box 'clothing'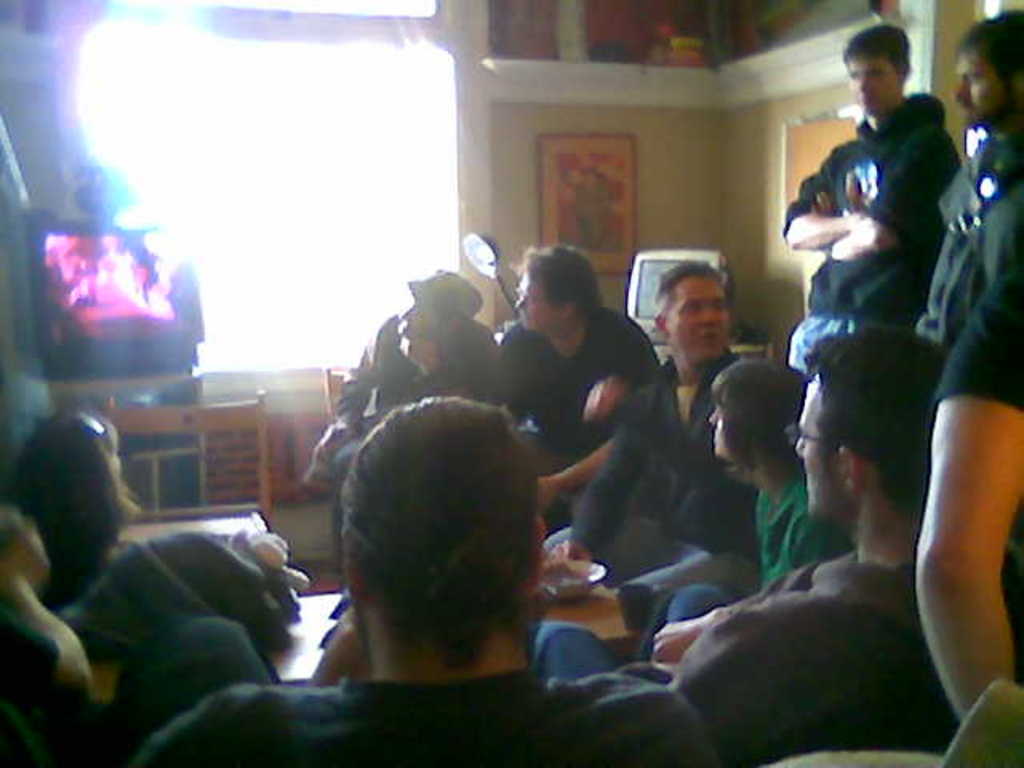
{"x1": 144, "y1": 685, "x2": 717, "y2": 766}
